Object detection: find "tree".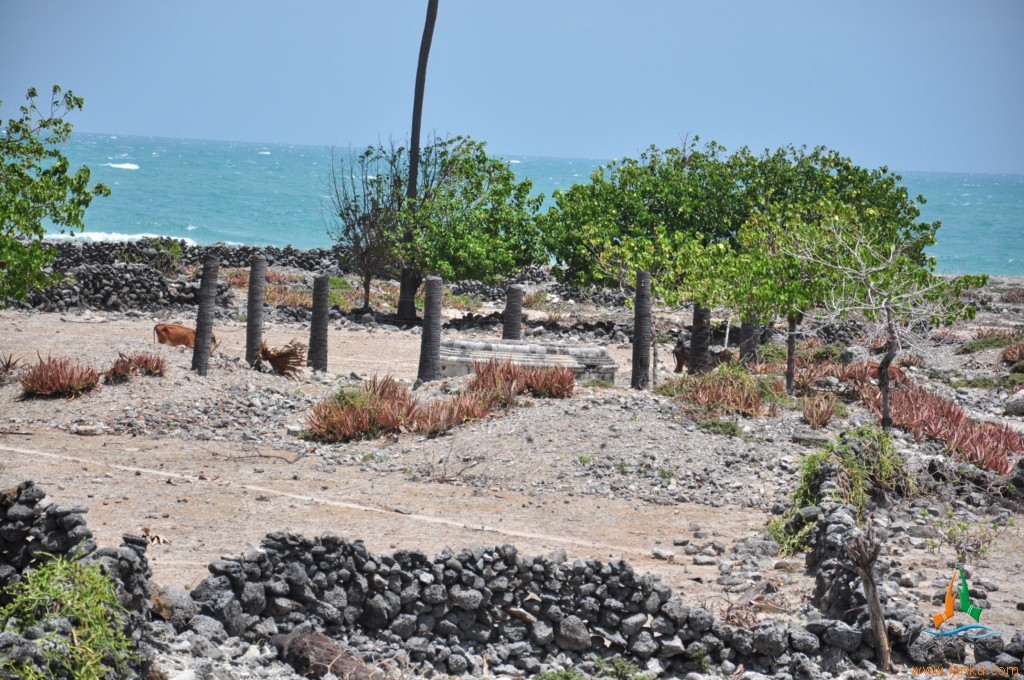
rect(776, 206, 954, 433).
